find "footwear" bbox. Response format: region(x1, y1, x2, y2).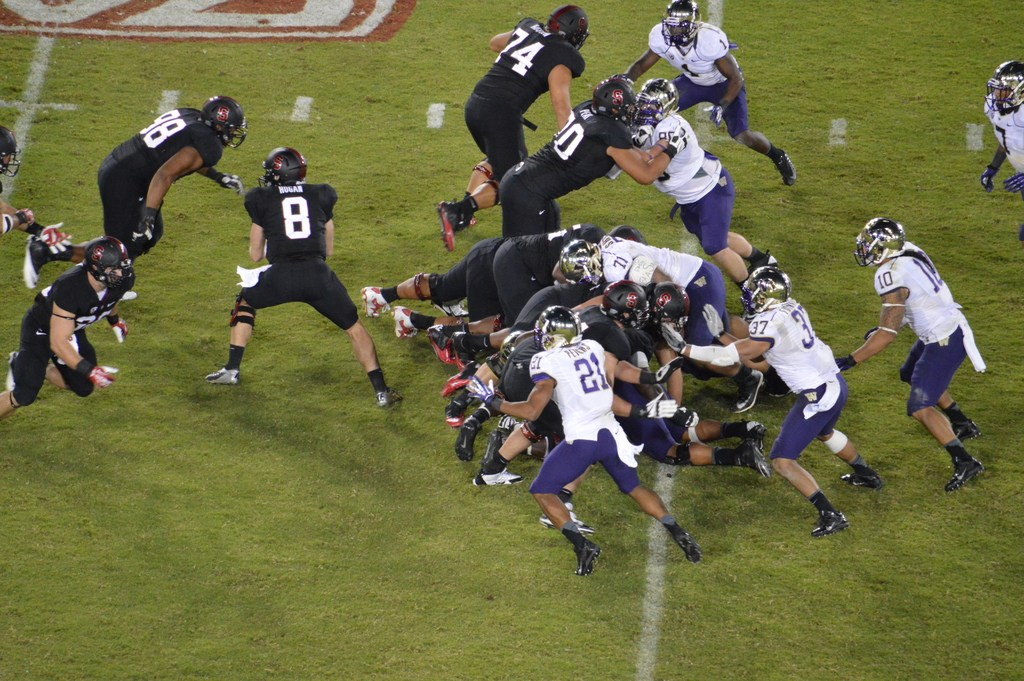
region(440, 365, 474, 389).
